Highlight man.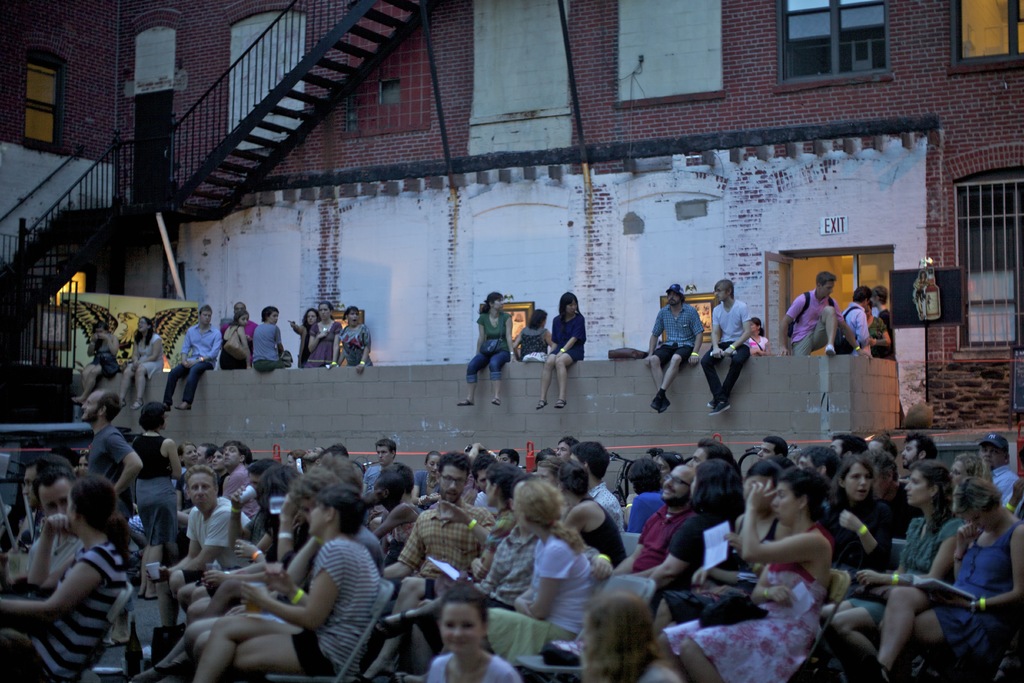
Highlighted region: {"x1": 829, "y1": 429, "x2": 876, "y2": 459}.
